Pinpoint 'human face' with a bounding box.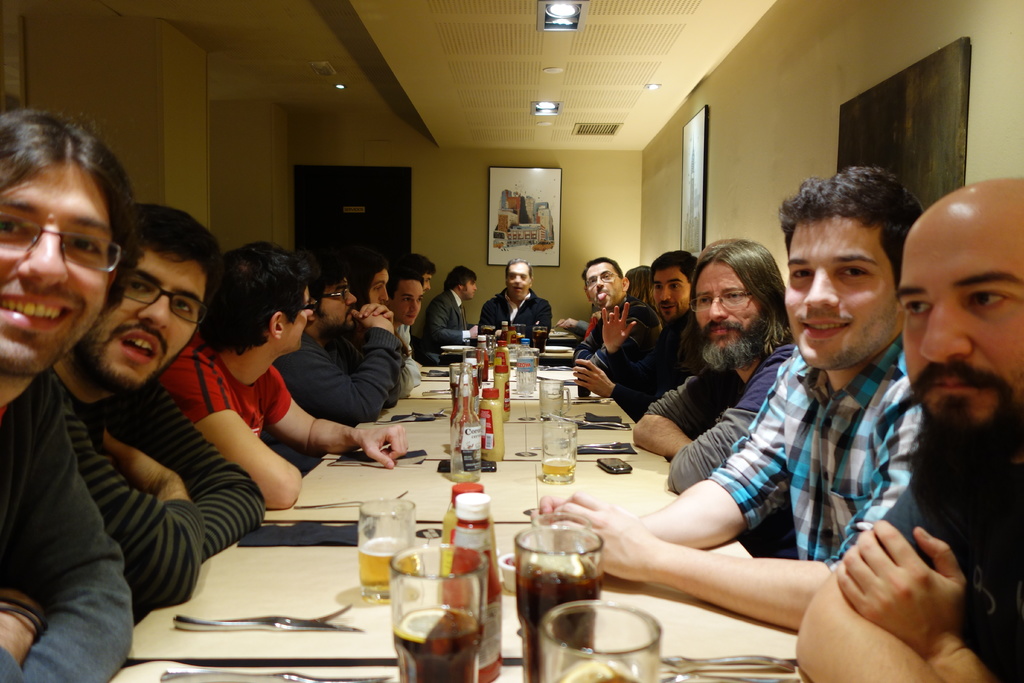
box(652, 264, 696, 322).
